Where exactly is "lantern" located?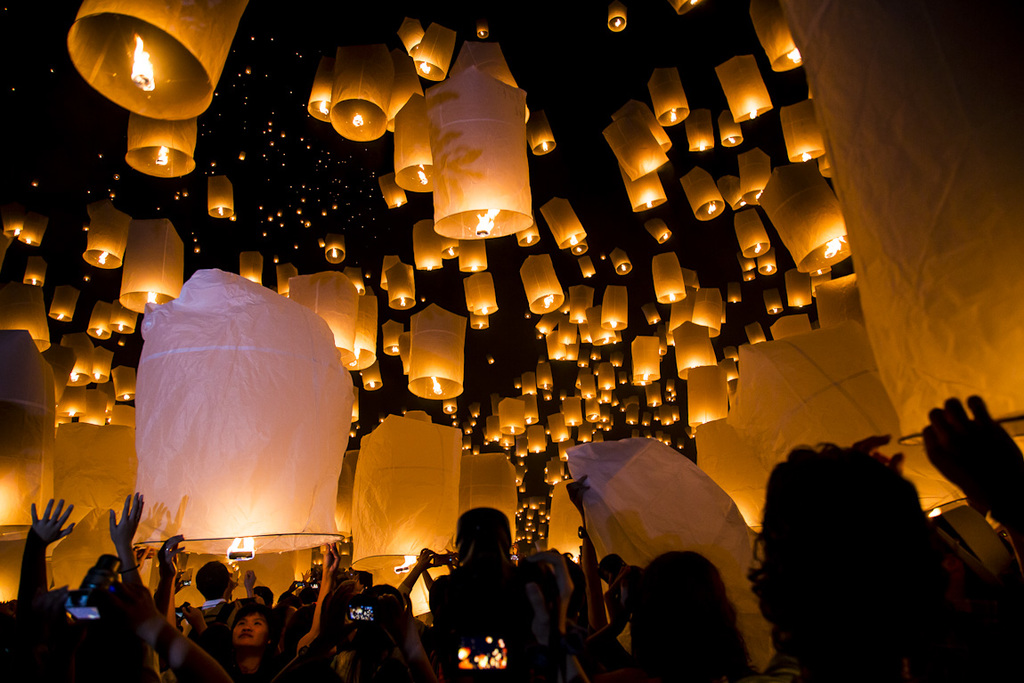
Its bounding box is (x1=619, y1=166, x2=670, y2=215).
